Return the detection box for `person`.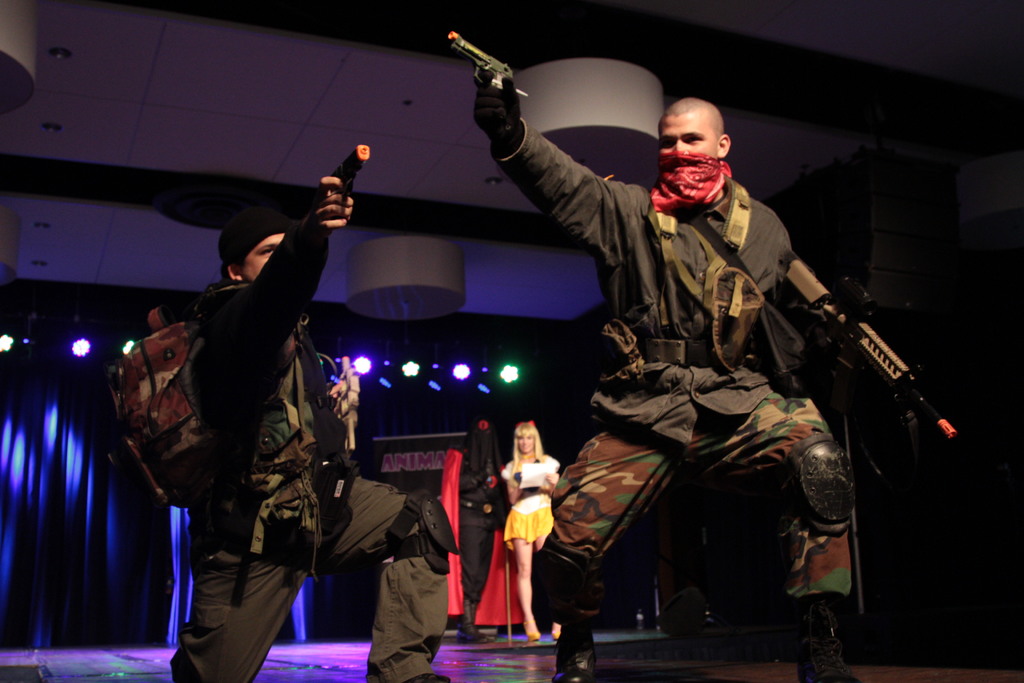
bbox(502, 419, 561, 649).
